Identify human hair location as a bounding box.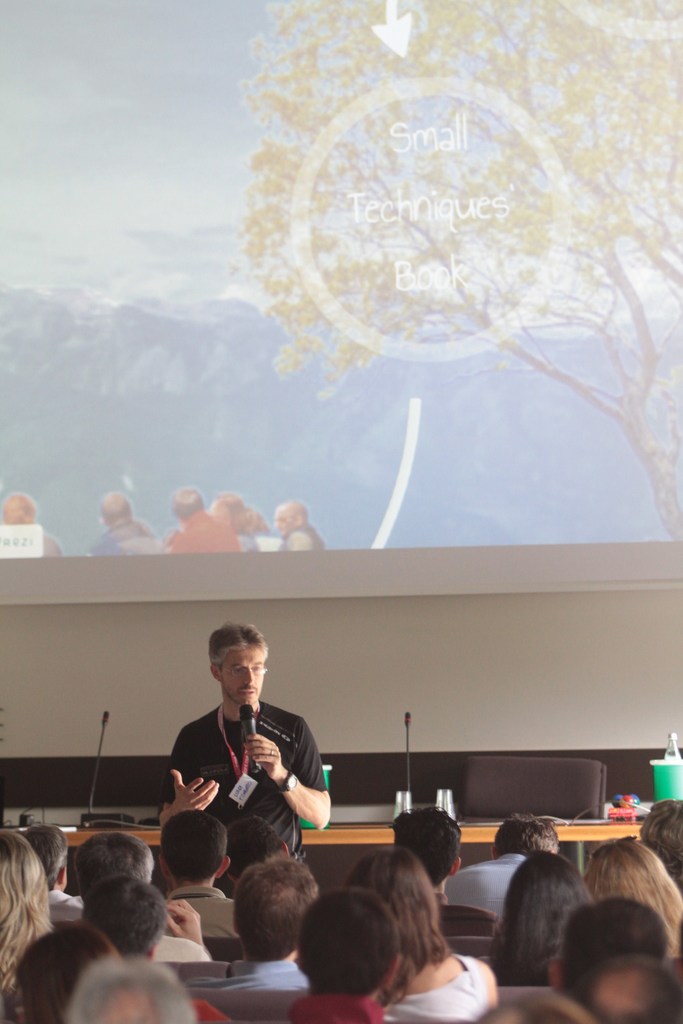
region(489, 858, 581, 988).
